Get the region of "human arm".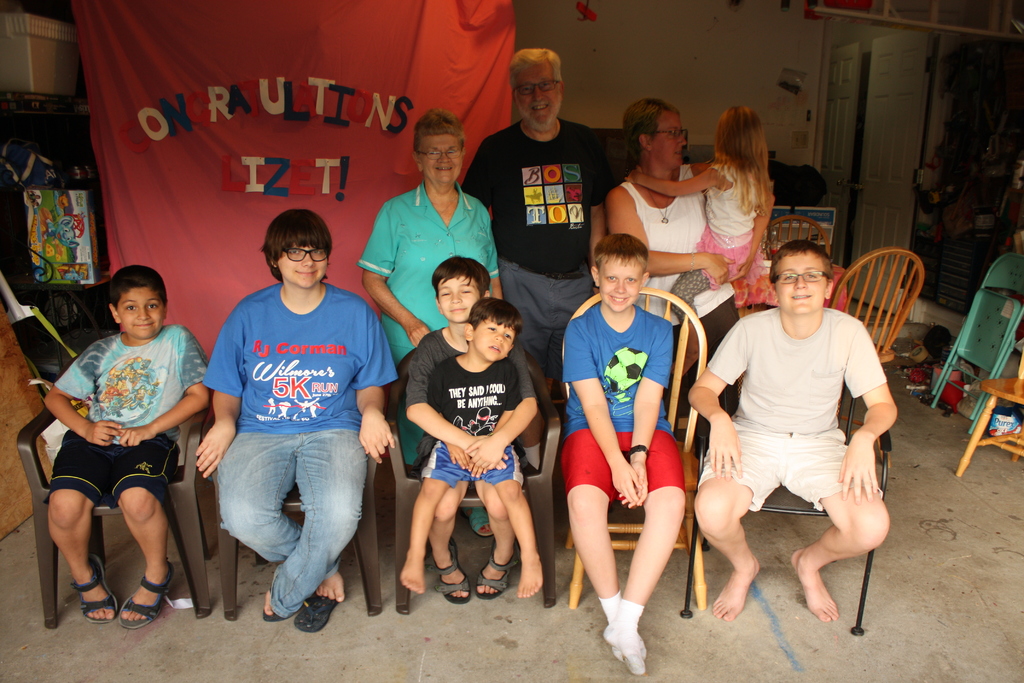
detection(683, 318, 746, 484).
